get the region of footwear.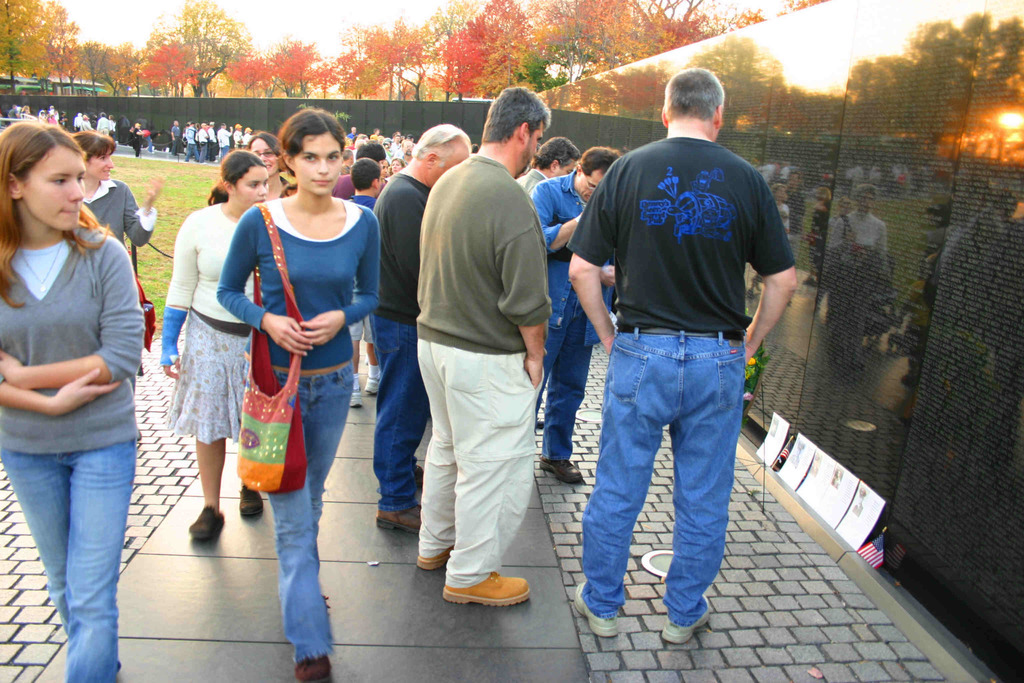
rect(445, 572, 534, 609).
